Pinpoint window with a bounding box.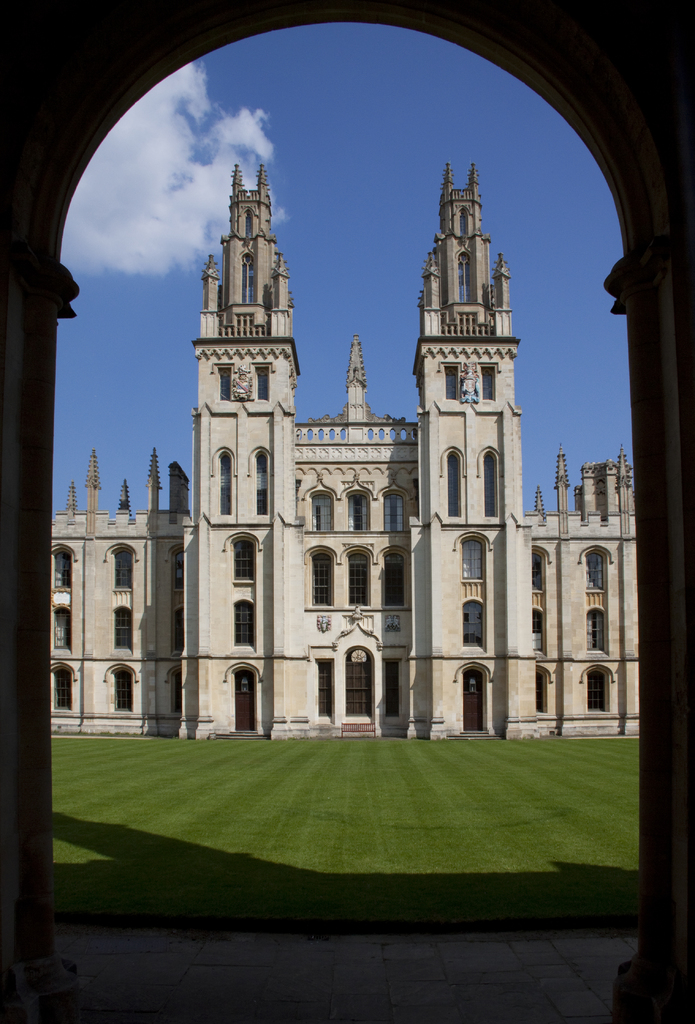
308:483:333:533.
